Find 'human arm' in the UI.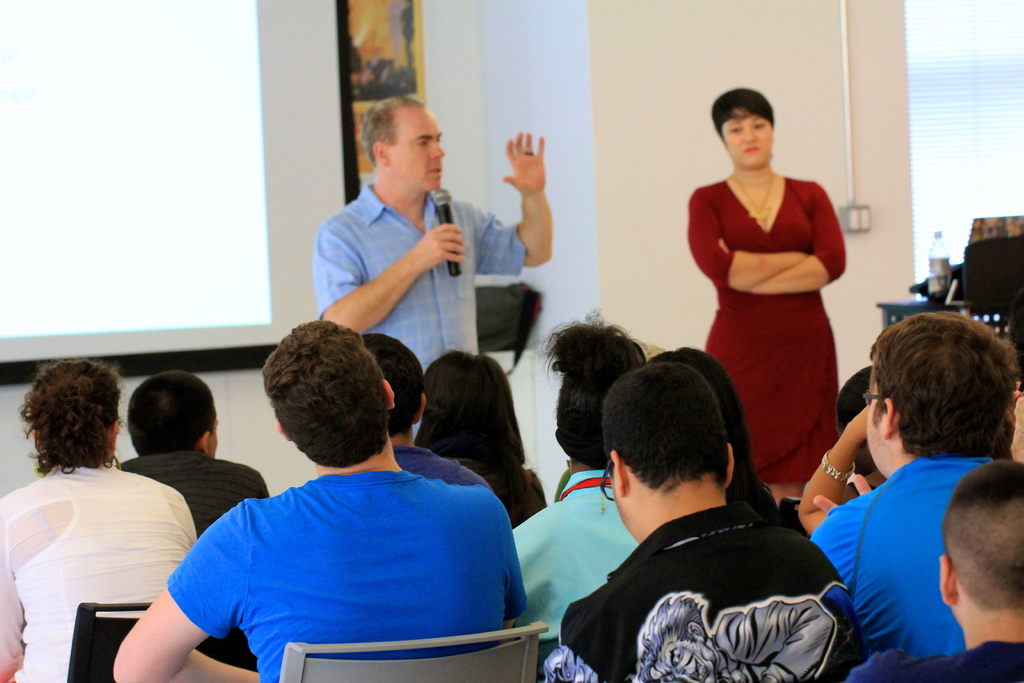
UI element at bbox(0, 527, 22, 682).
